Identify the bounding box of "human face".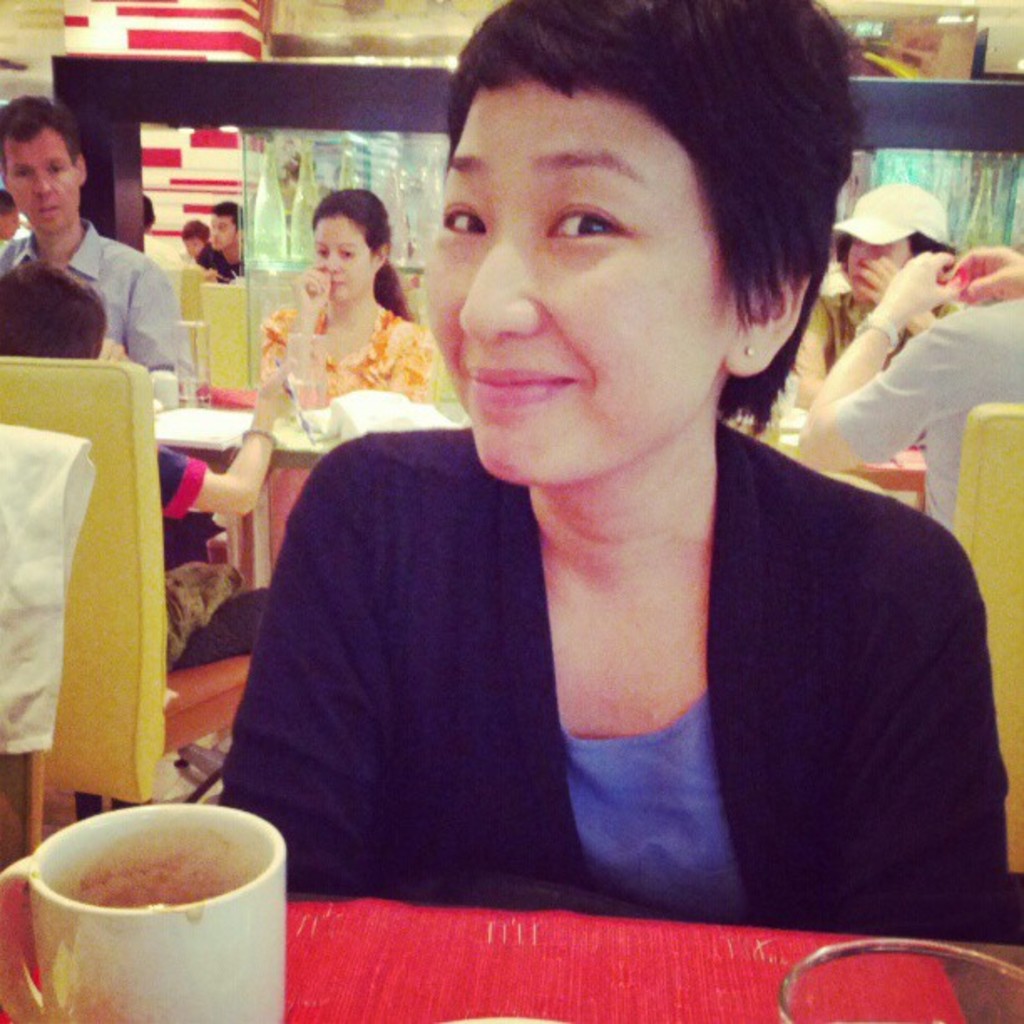
[418, 87, 741, 489].
